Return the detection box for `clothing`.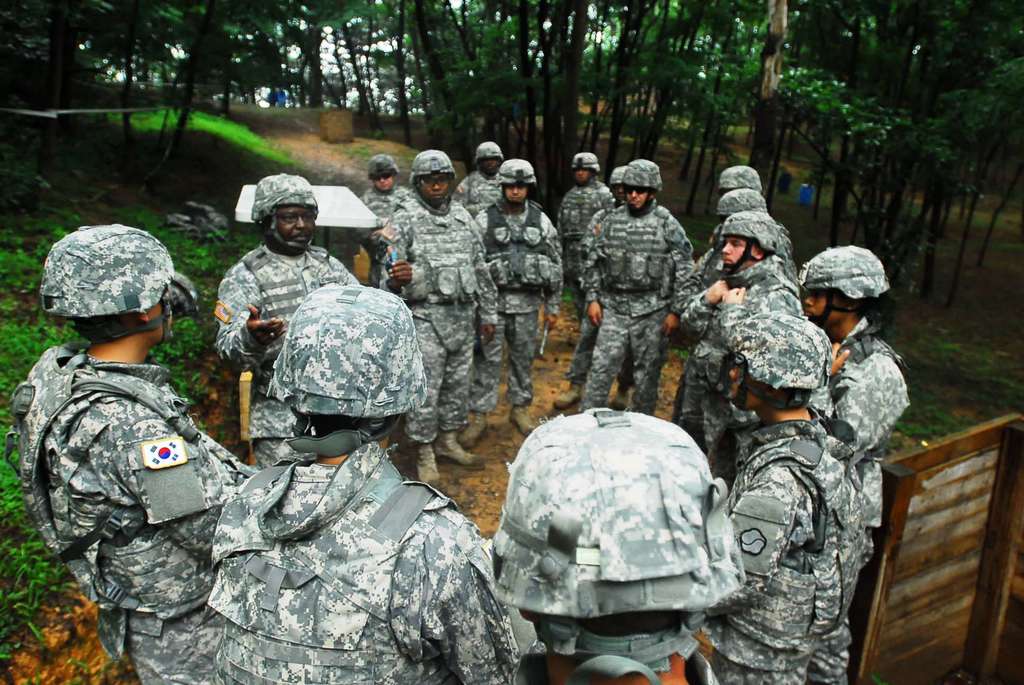
[left=470, top=203, right=565, bottom=410].
